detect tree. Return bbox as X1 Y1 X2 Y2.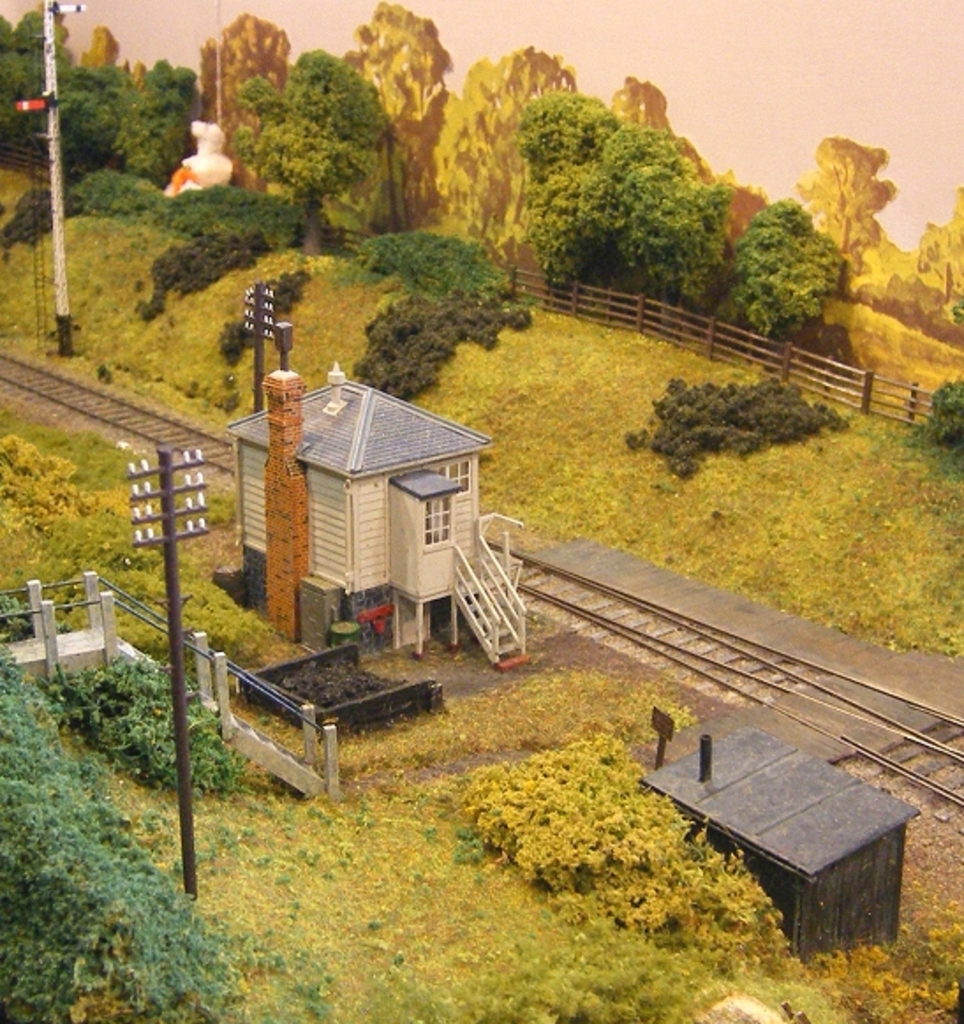
532 157 629 308.
